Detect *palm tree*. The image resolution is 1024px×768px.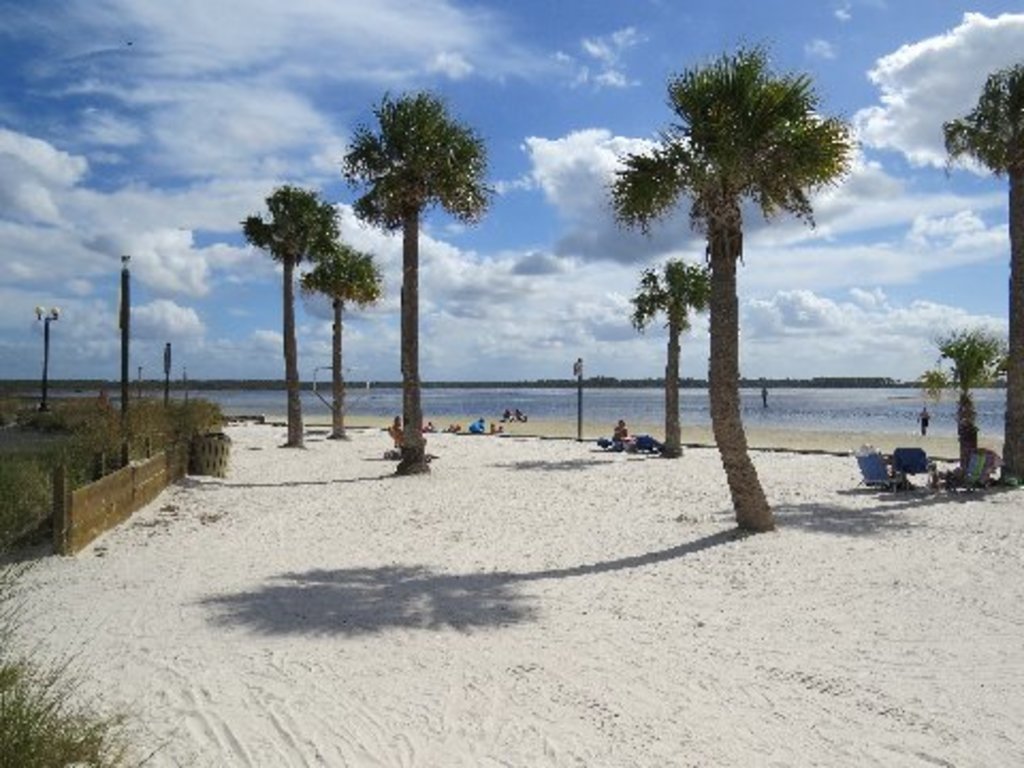
625/75/830/559.
